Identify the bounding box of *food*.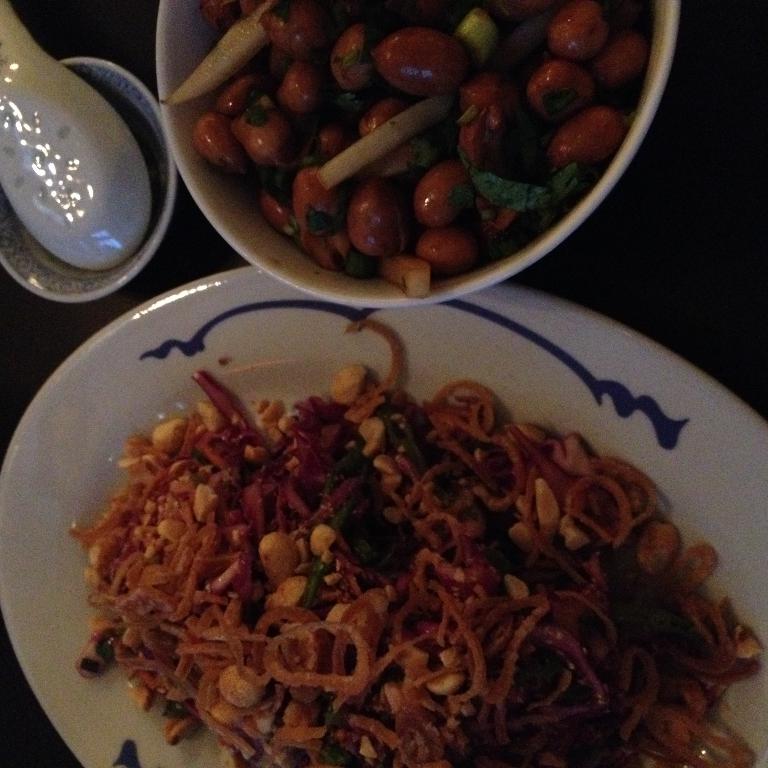
(x1=87, y1=359, x2=686, y2=751).
